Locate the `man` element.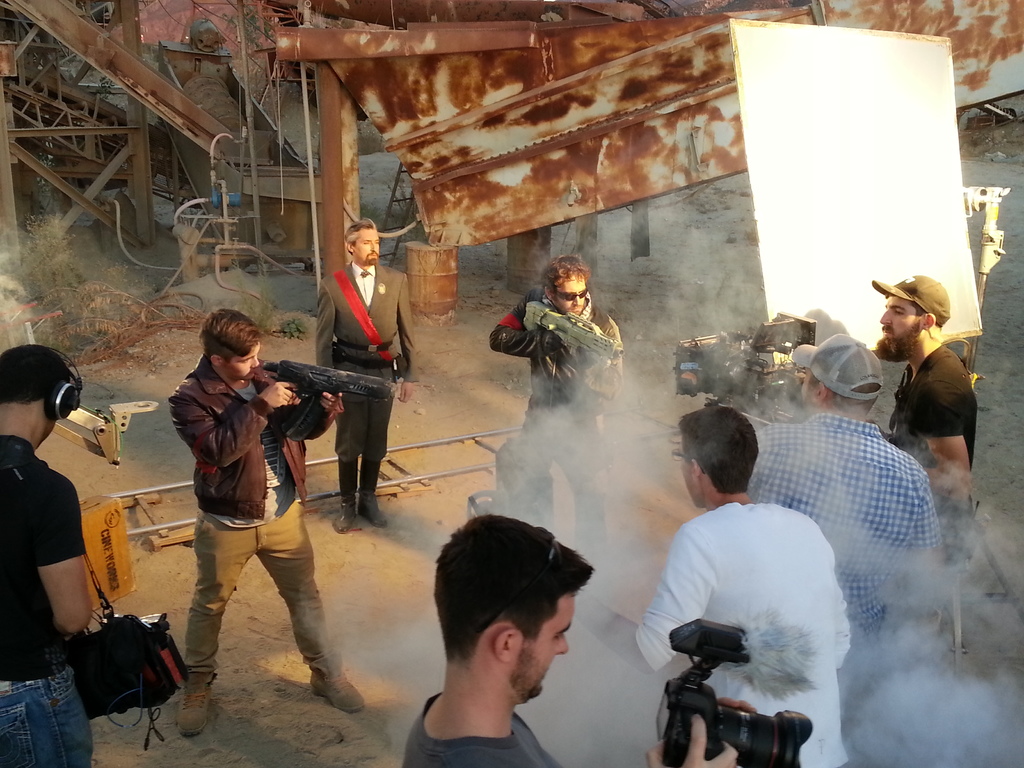
Element bbox: x1=573, y1=405, x2=851, y2=767.
